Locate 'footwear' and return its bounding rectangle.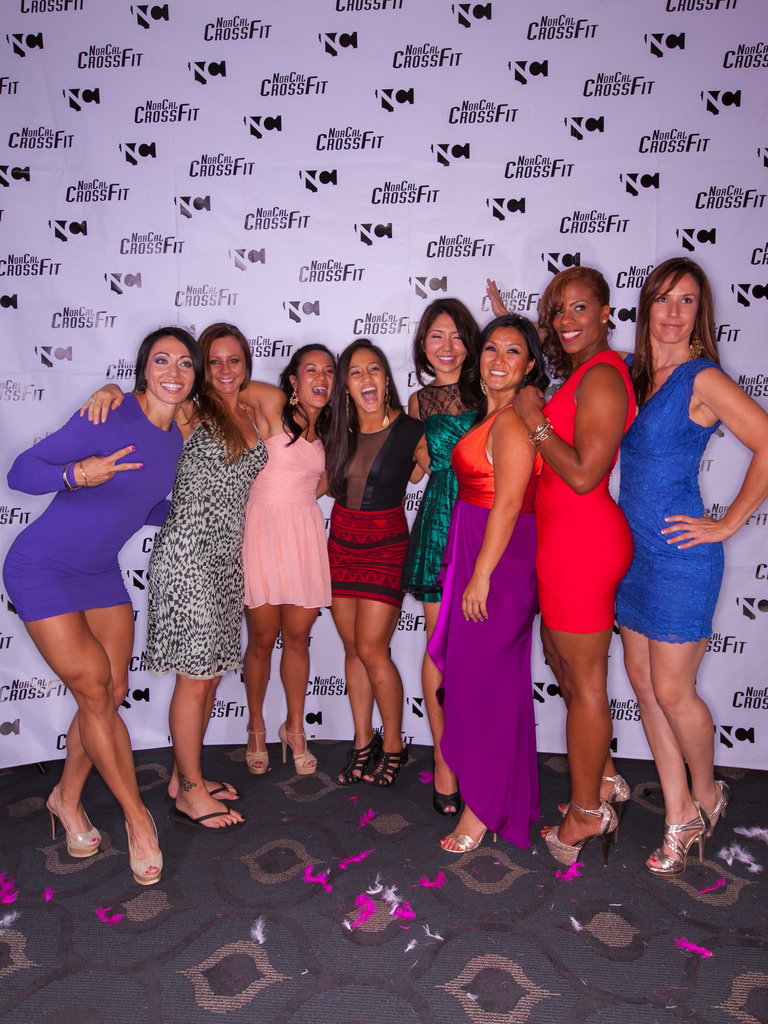
(124, 810, 168, 886).
